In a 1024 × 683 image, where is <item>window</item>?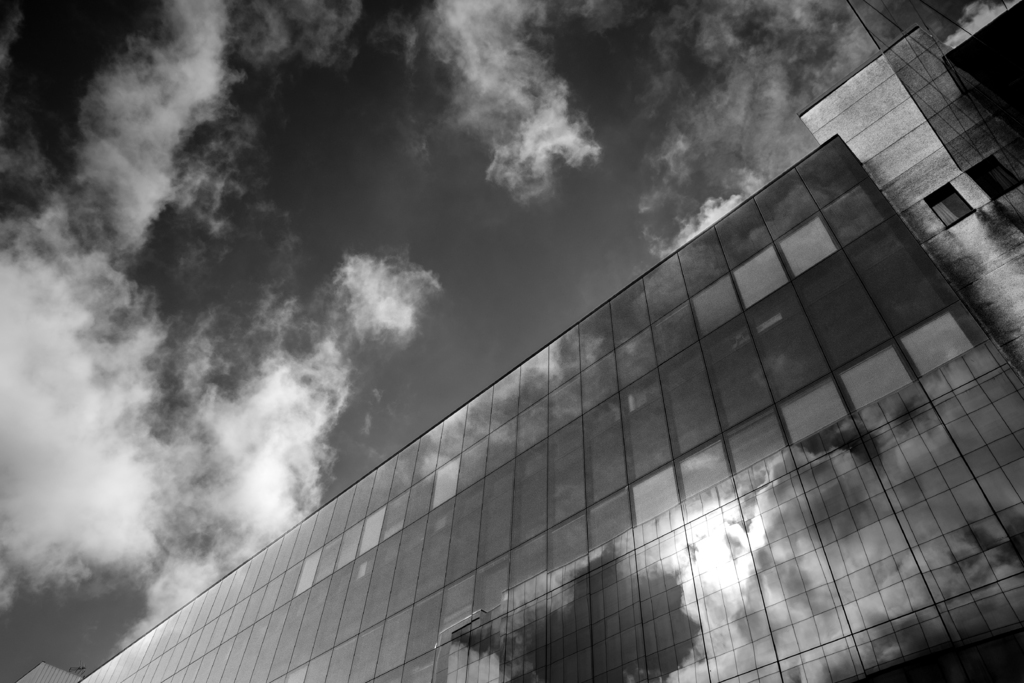
<region>924, 179, 975, 231</region>.
